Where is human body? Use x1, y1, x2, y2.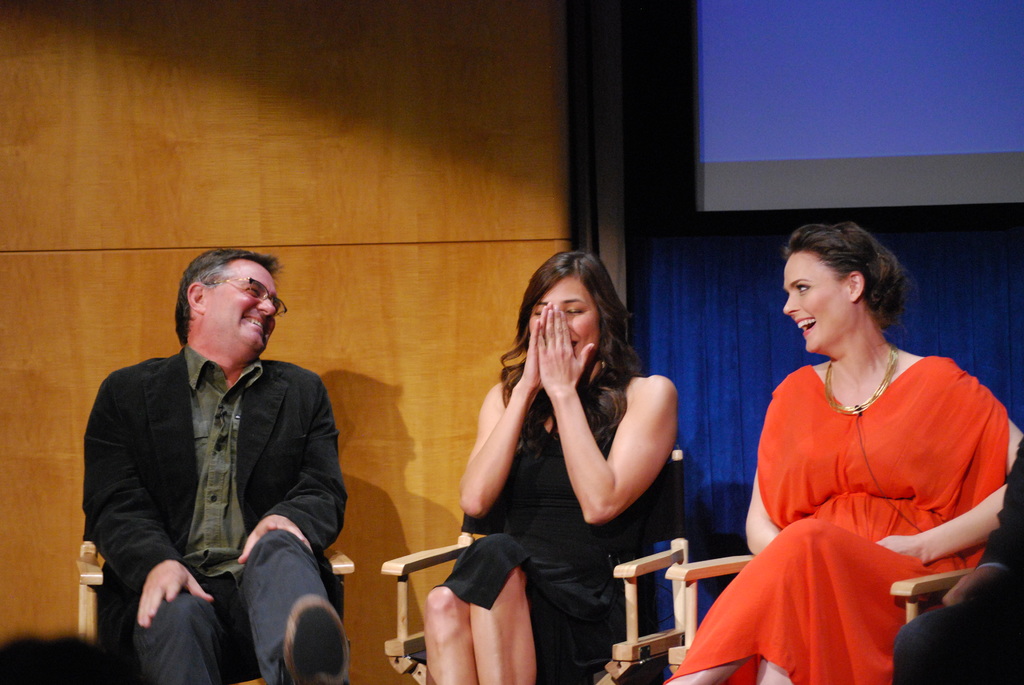
84, 337, 351, 684.
